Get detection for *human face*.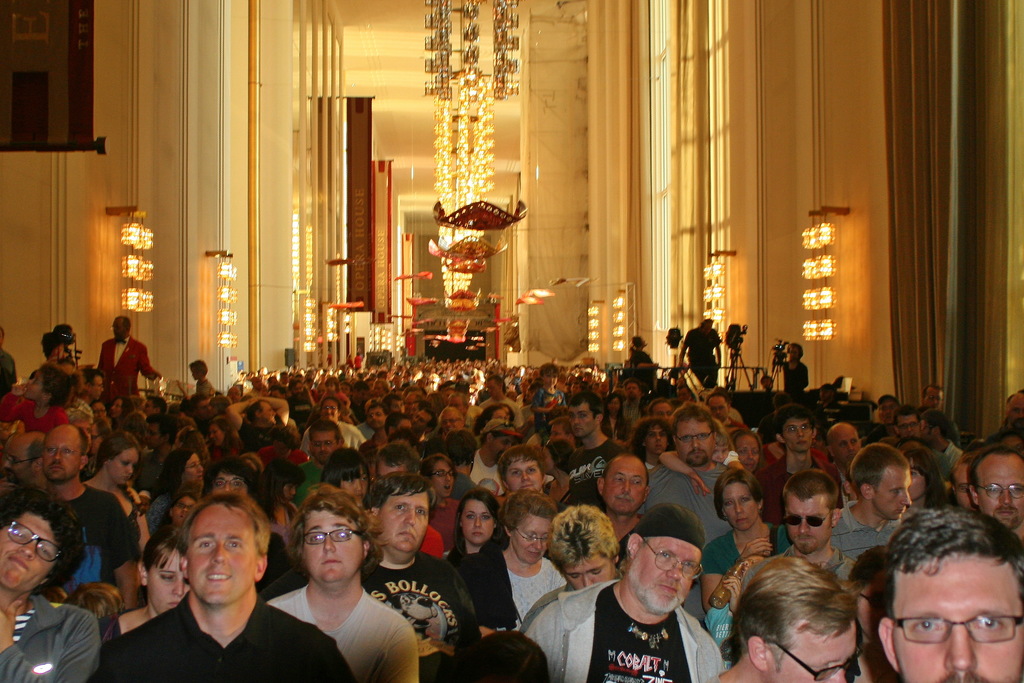
Detection: {"x1": 874, "y1": 470, "x2": 910, "y2": 518}.
